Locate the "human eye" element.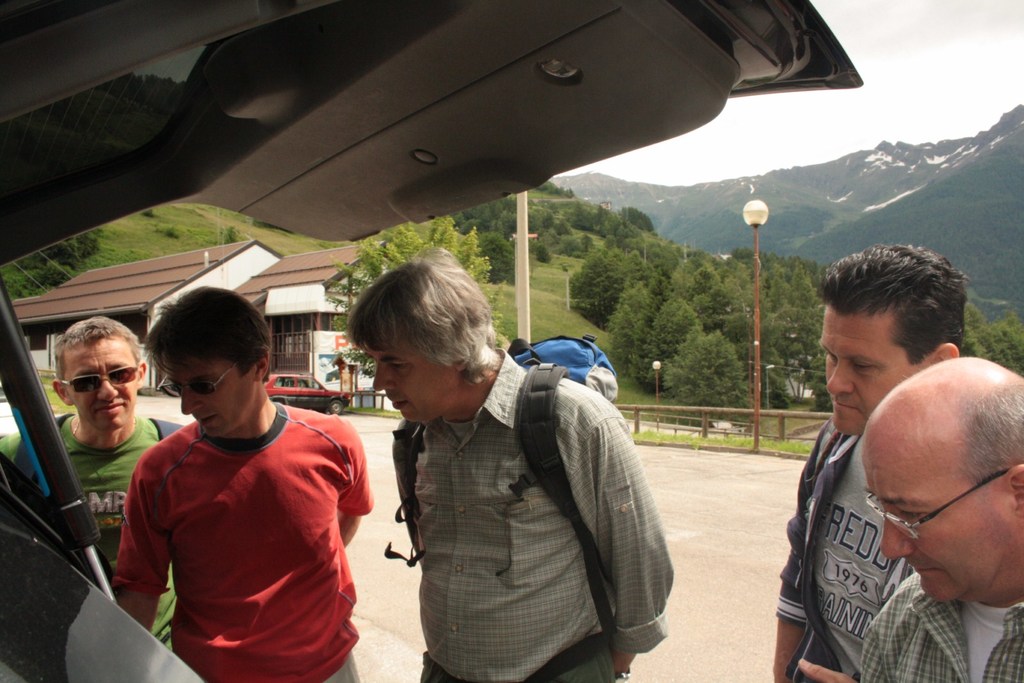
Element bbox: 898:508:929:526.
